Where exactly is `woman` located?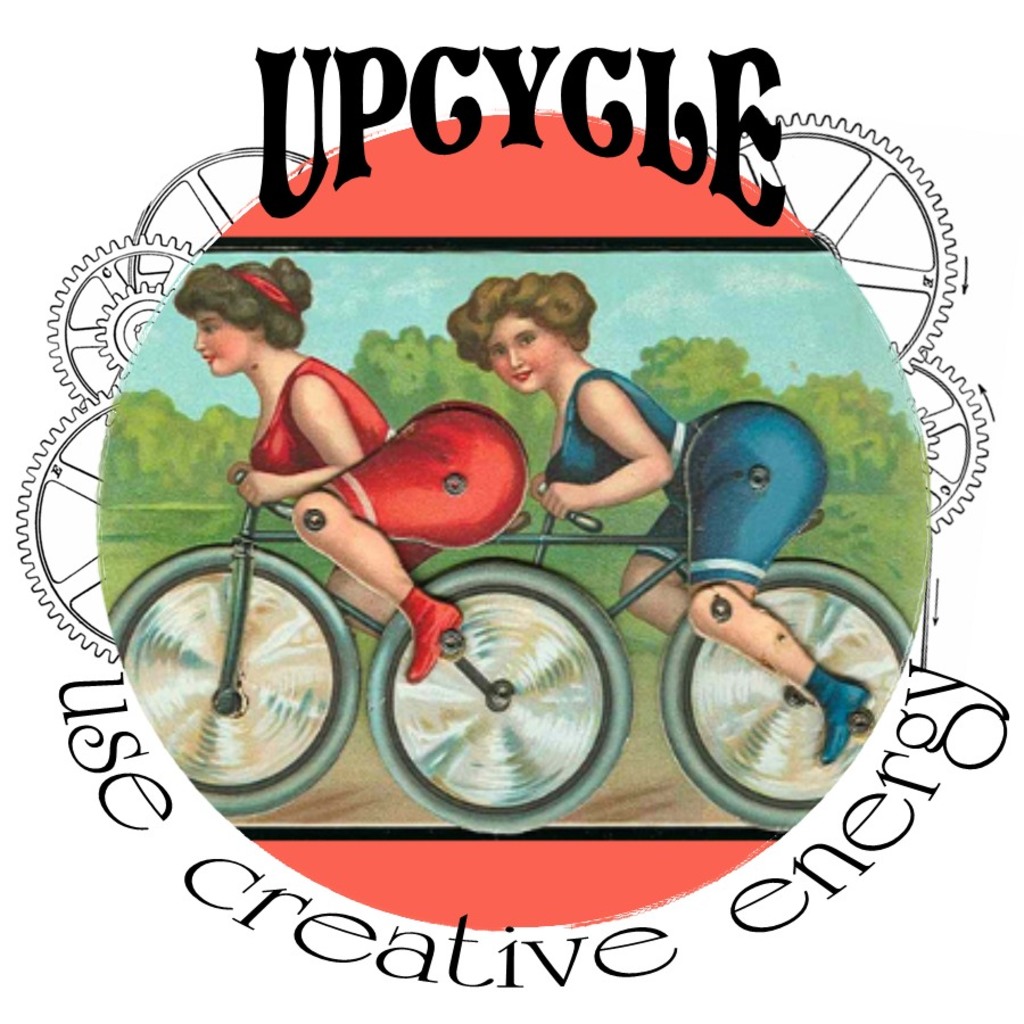
Its bounding box is {"x1": 155, "y1": 249, "x2": 563, "y2": 717}.
